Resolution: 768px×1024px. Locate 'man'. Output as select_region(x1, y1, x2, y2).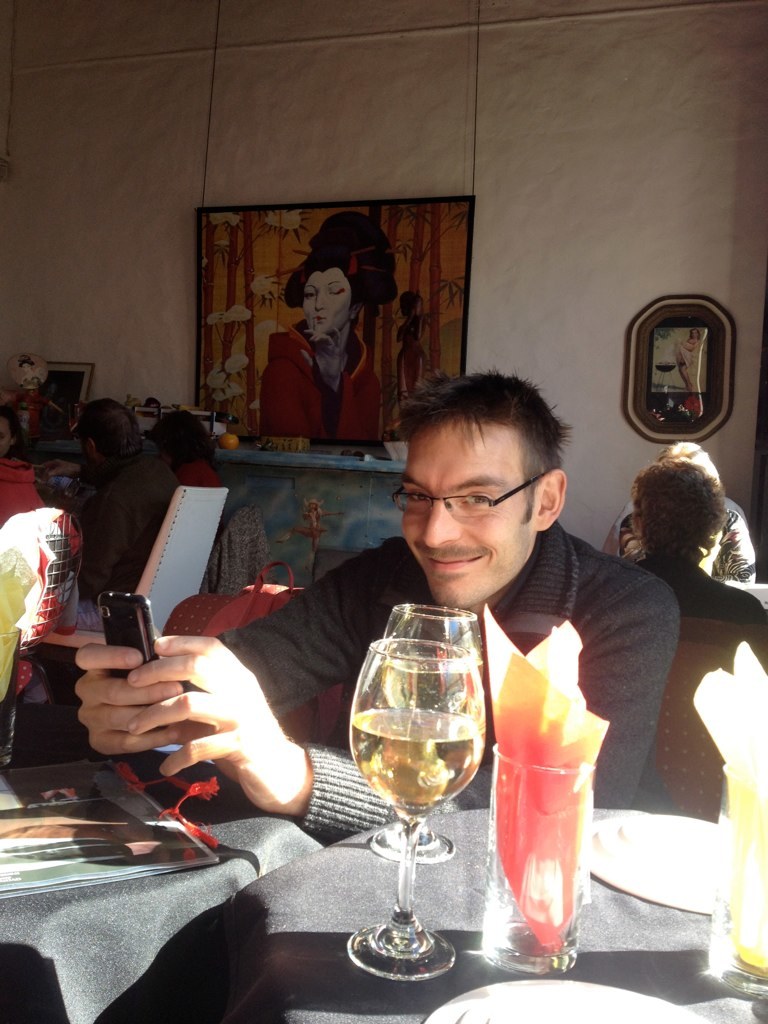
select_region(72, 364, 692, 840).
